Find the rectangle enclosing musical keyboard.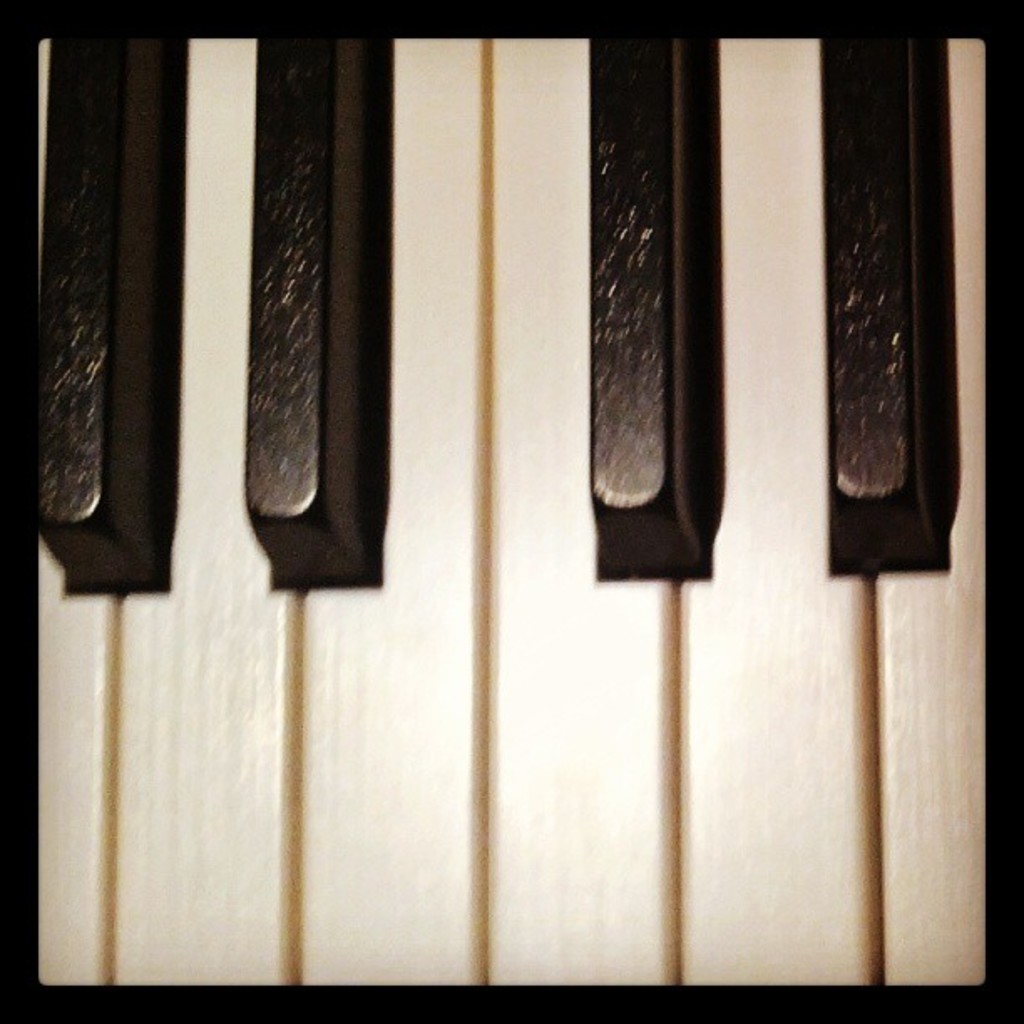
locate(0, 0, 1022, 1022).
